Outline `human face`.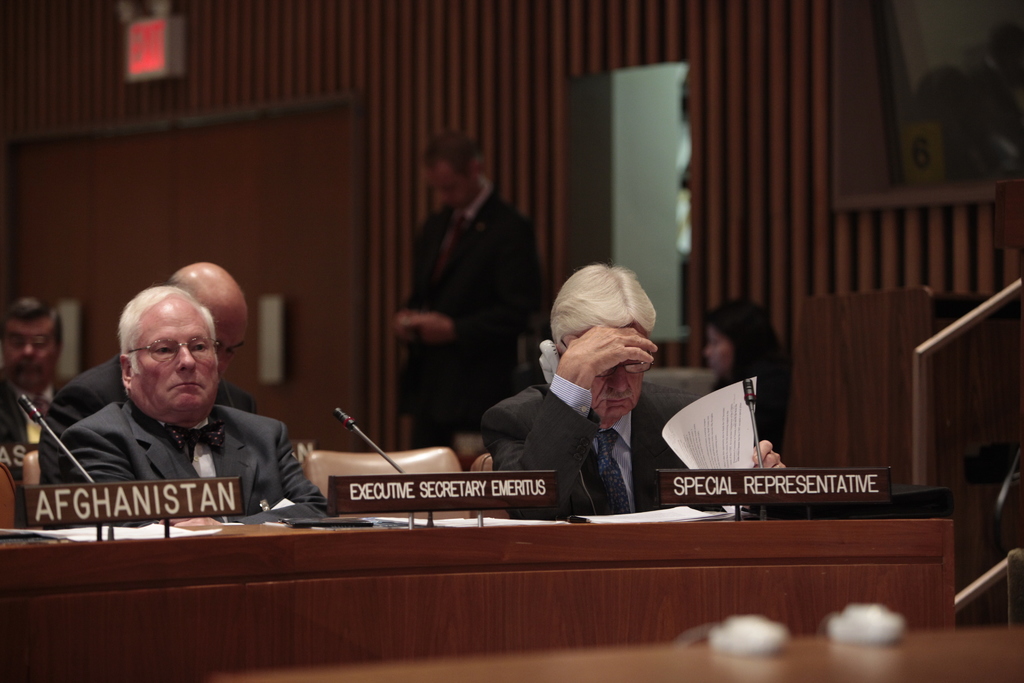
Outline: Rect(593, 320, 650, 421).
